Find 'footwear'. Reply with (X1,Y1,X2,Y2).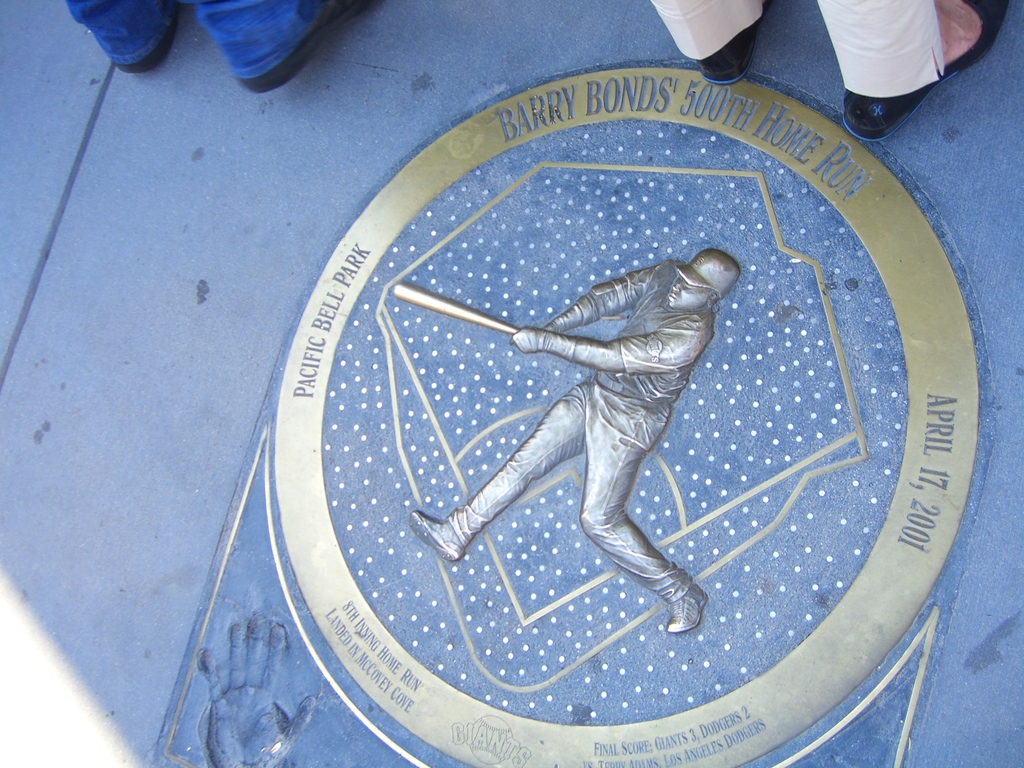
(844,0,1016,143).
